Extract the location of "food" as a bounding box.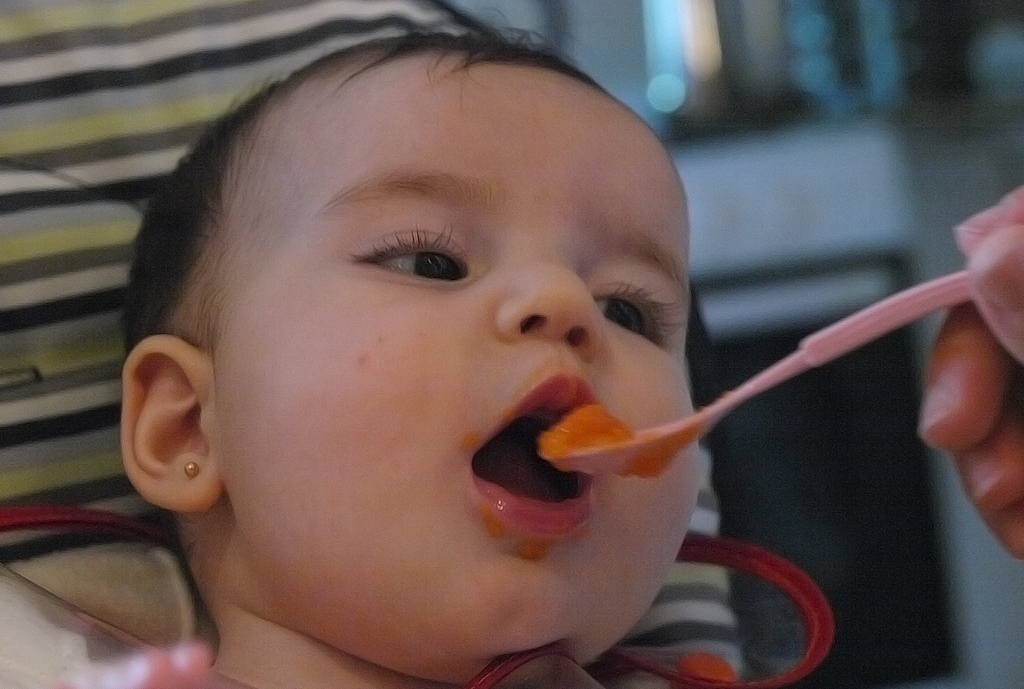
crop(540, 403, 630, 448).
